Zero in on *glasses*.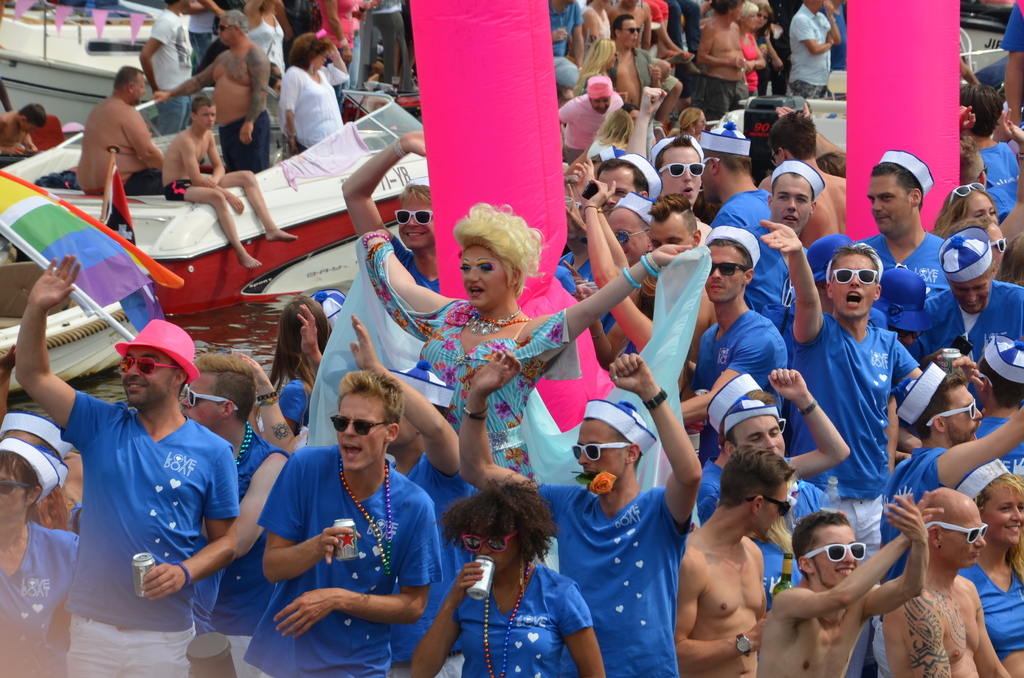
Zeroed in: box=[0, 478, 26, 495].
